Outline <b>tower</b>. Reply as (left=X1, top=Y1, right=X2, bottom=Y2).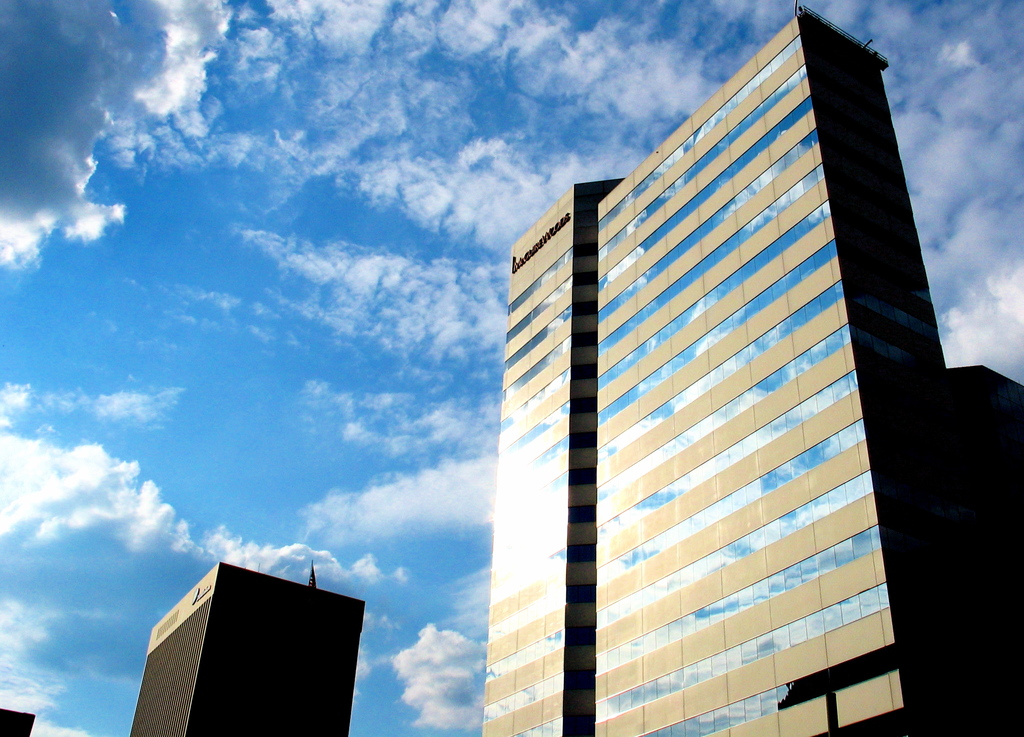
(left=417, top=10, right=952, bottom=636).
